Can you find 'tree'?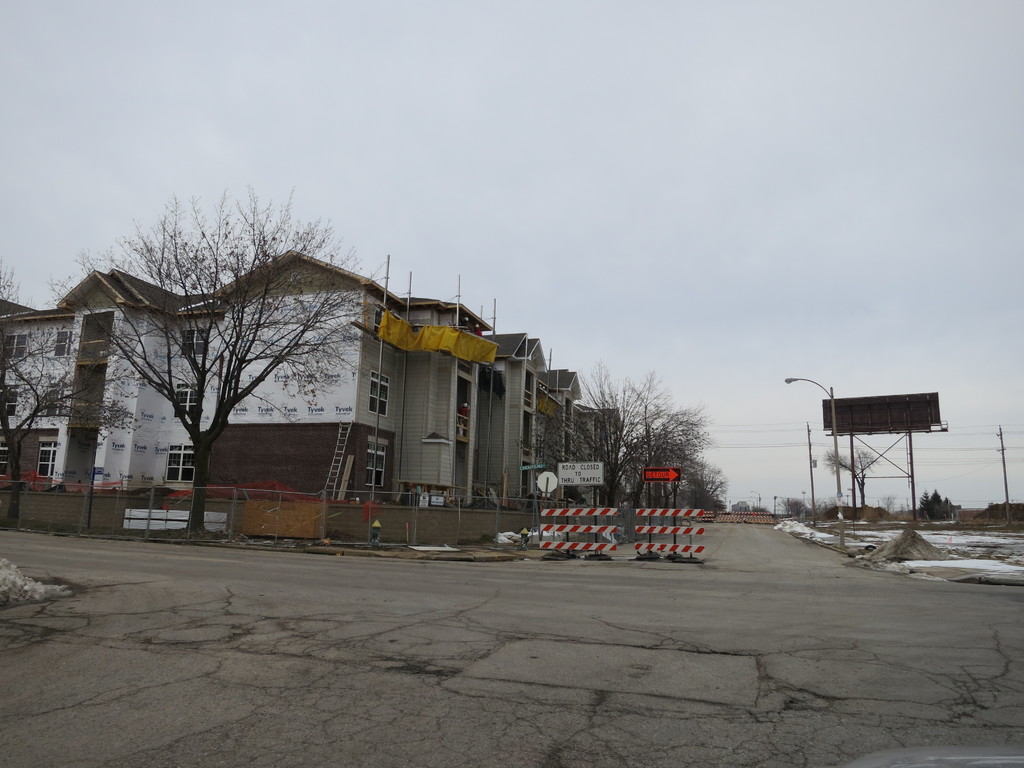
Yes, bounding box: (left=993, top=500, right=1023, bottom=516).
